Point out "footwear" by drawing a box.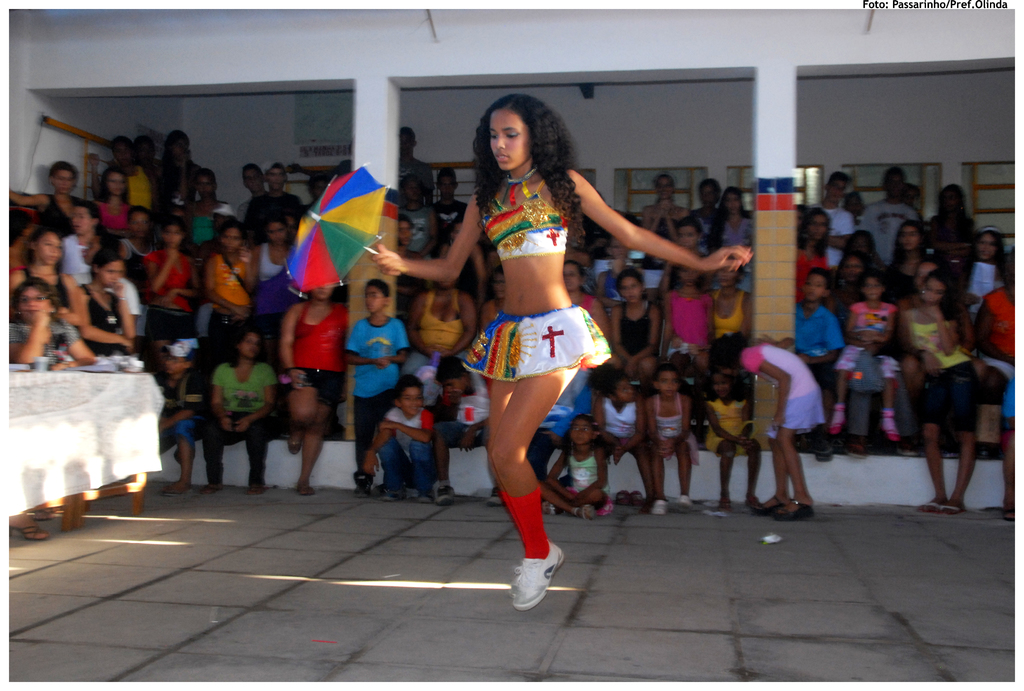
{"left": 678, "top": 495, "right": 693, "bottom": 509}.
